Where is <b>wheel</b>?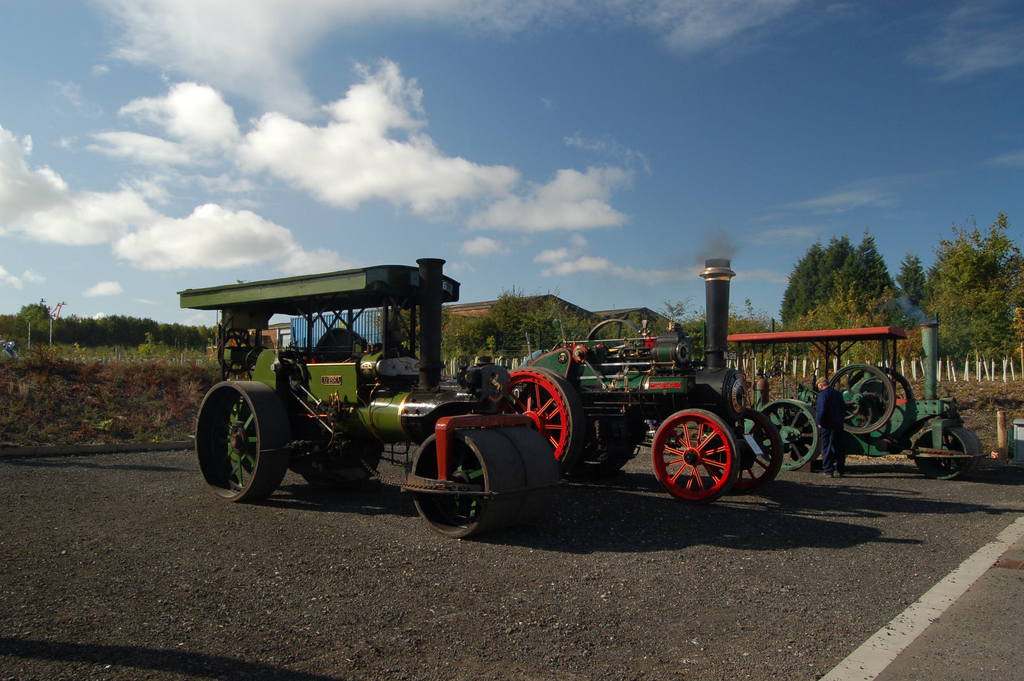
select_region(725, 406, 780, 490).
